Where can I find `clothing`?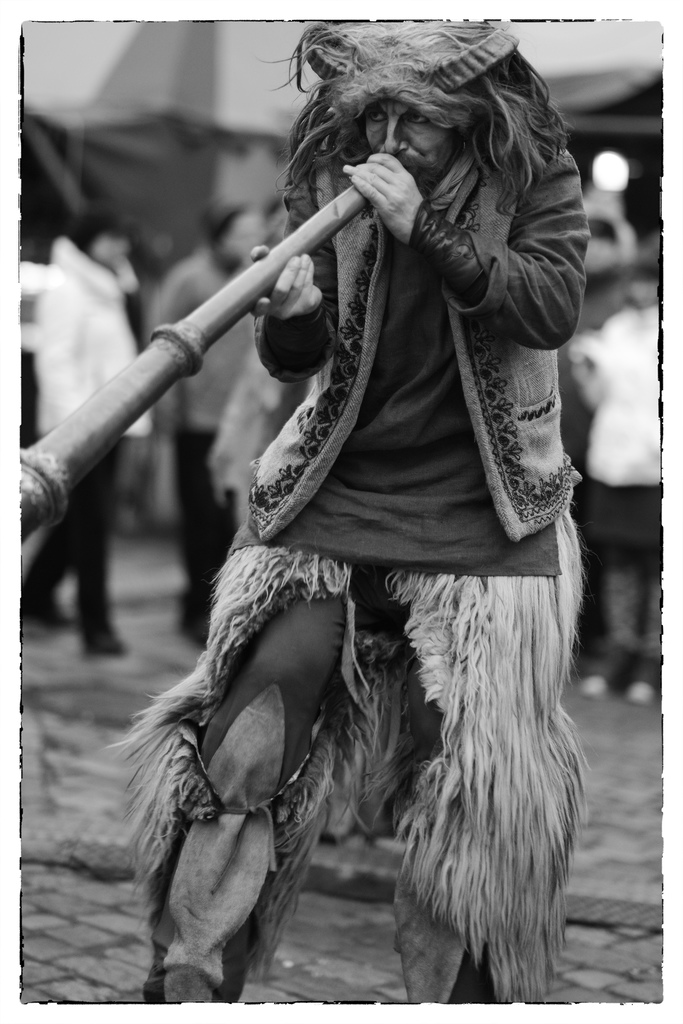
You can find it at region(19, 239, 154, 641).
